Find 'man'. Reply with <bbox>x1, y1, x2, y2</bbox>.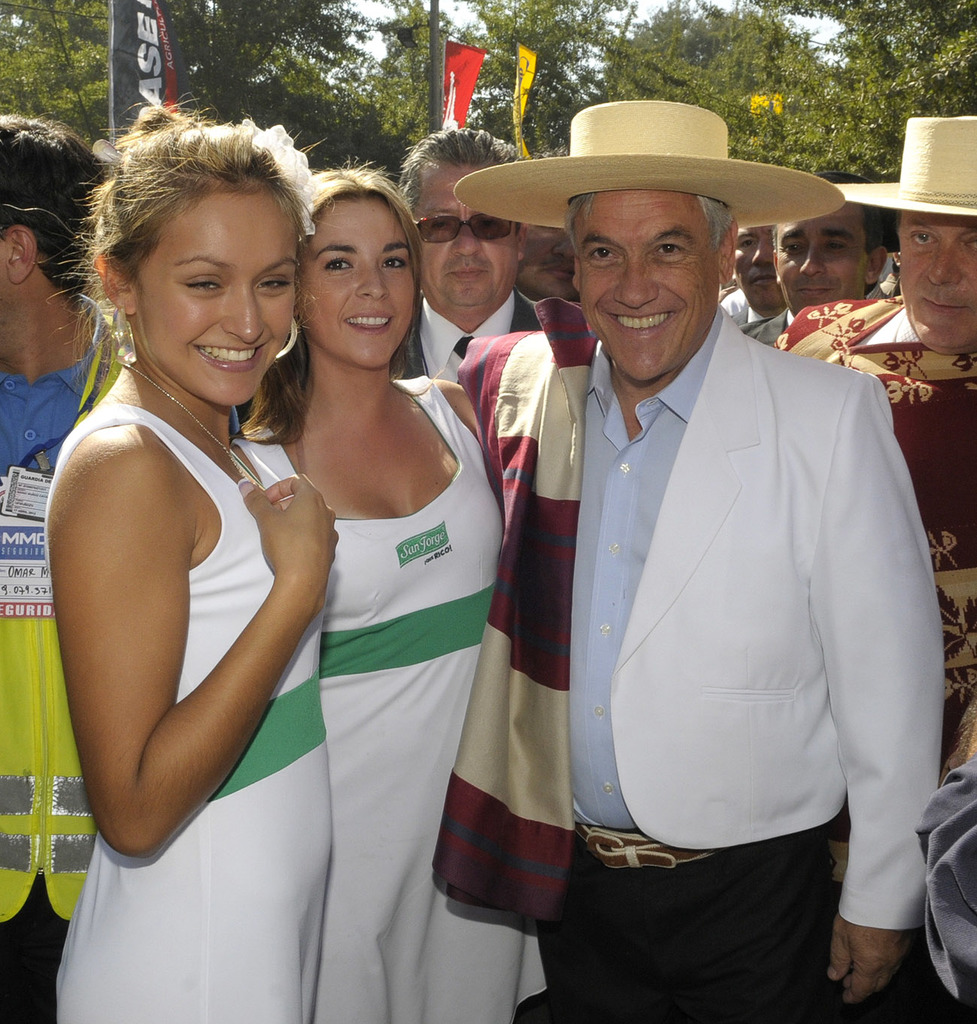
<bbox>772, 111, 976, 889</bbox>.
